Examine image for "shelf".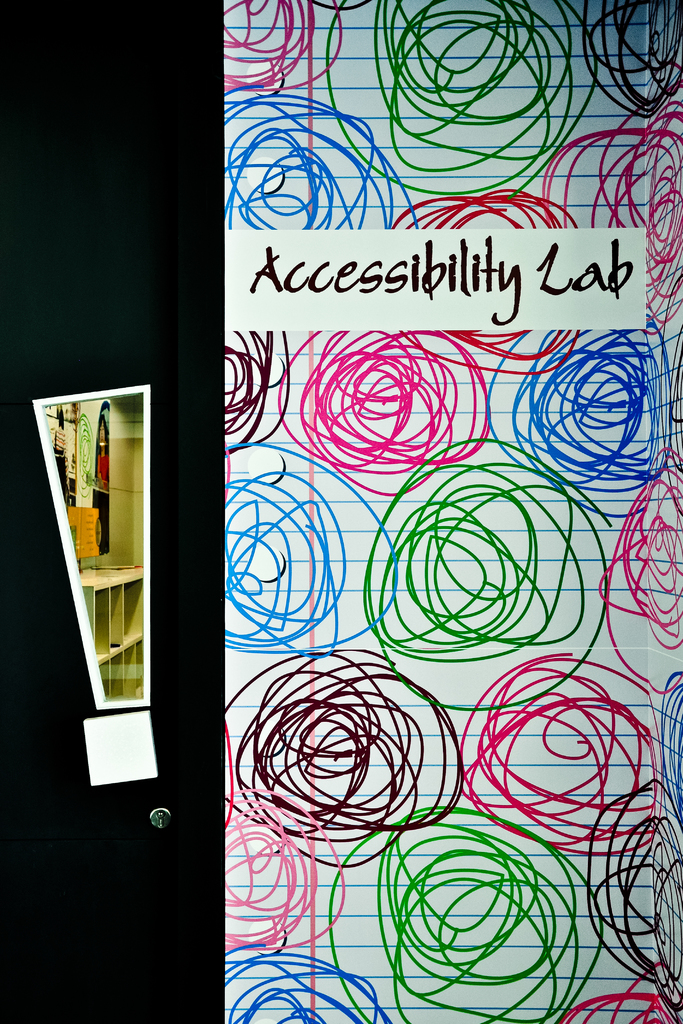
Examination result: (111,437,147,495).
